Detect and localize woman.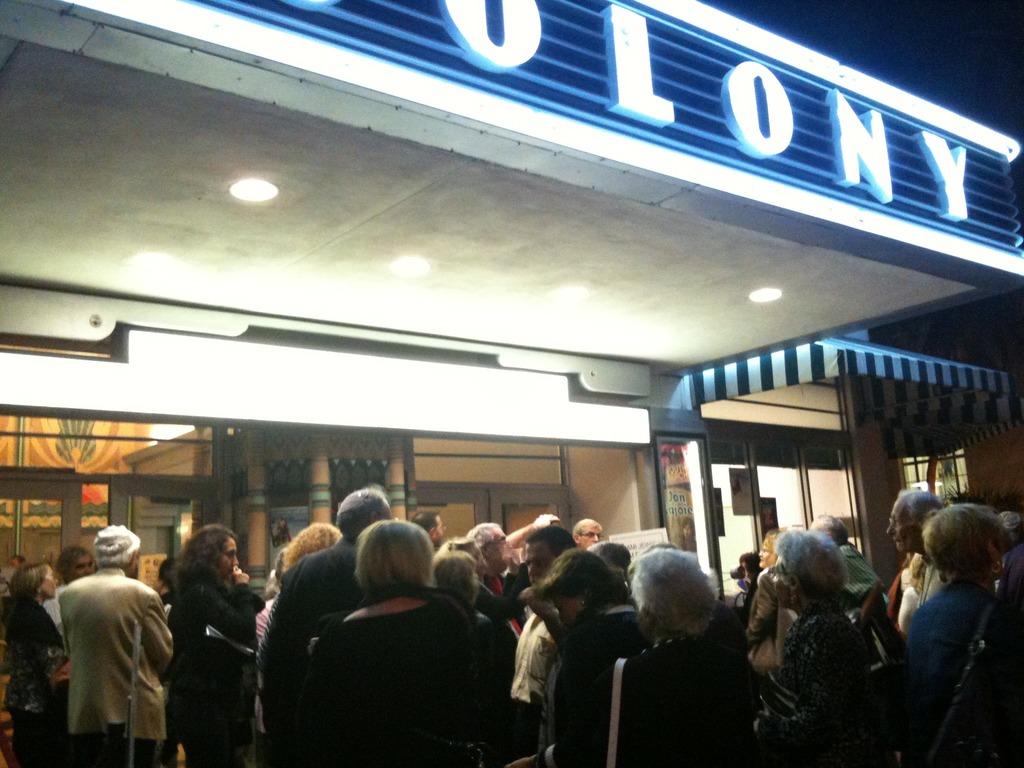
Localized at box=[42, 543, 97, 627].
